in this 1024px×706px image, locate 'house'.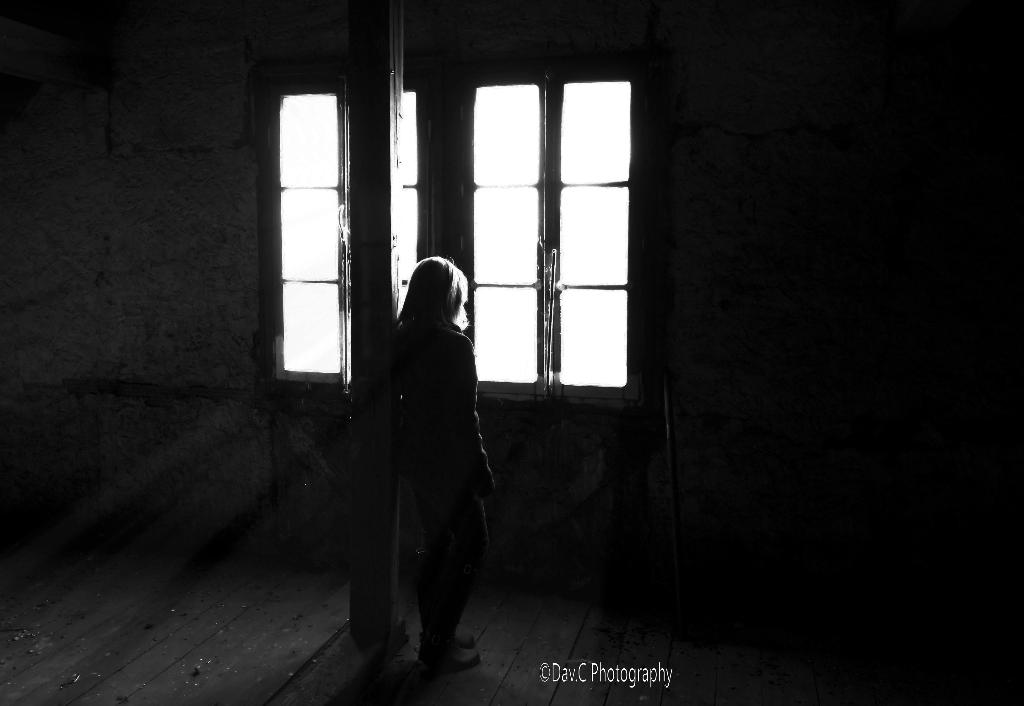
Bounding box: l=6, t=0, r=1023, b=705.
